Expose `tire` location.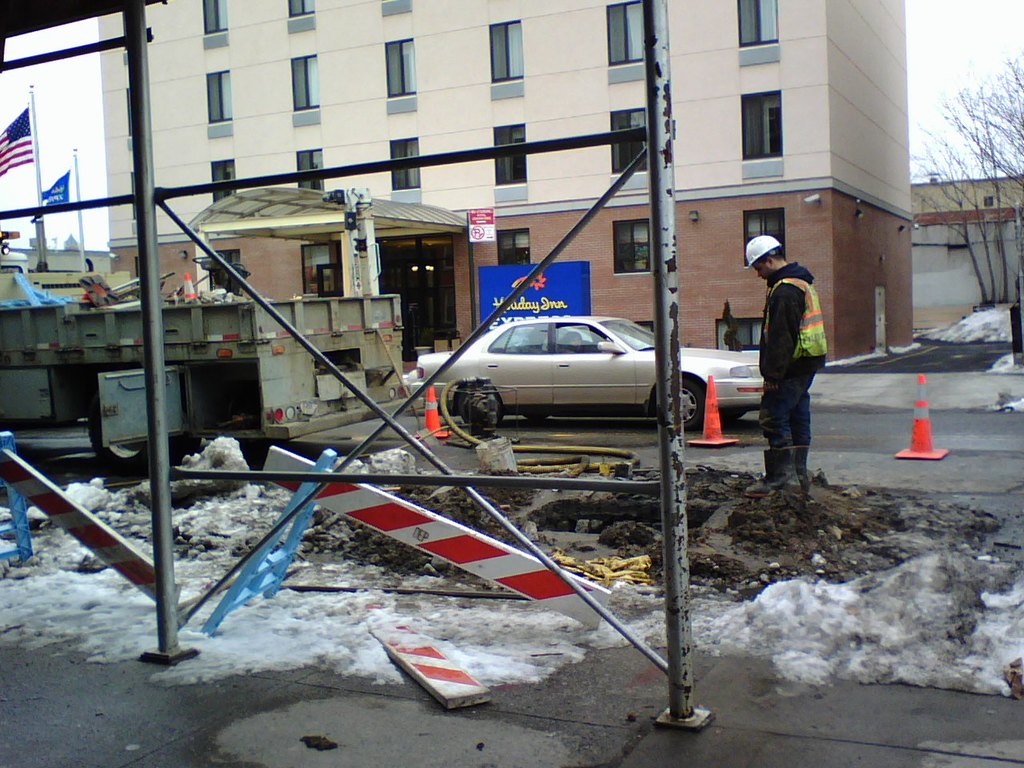
Exposed at box=[656, 374, 703, 431].
